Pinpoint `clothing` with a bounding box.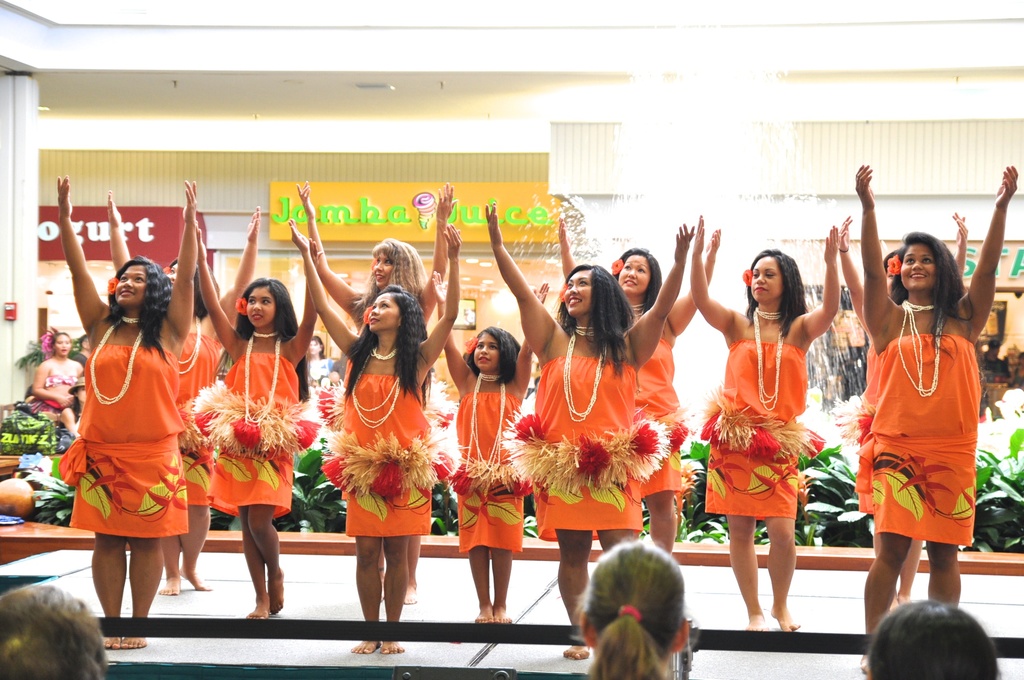
<box>321,366,447,531</box>.
